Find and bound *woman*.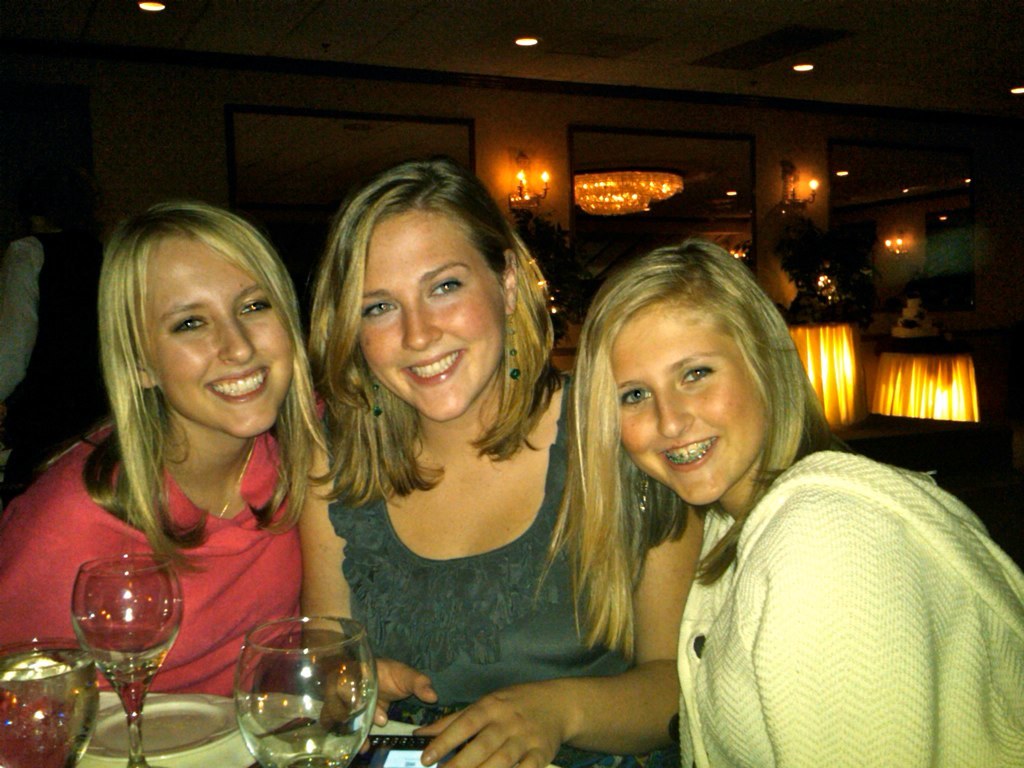
Bound: [x1=293, y1=160, x2=713, y2=767].
